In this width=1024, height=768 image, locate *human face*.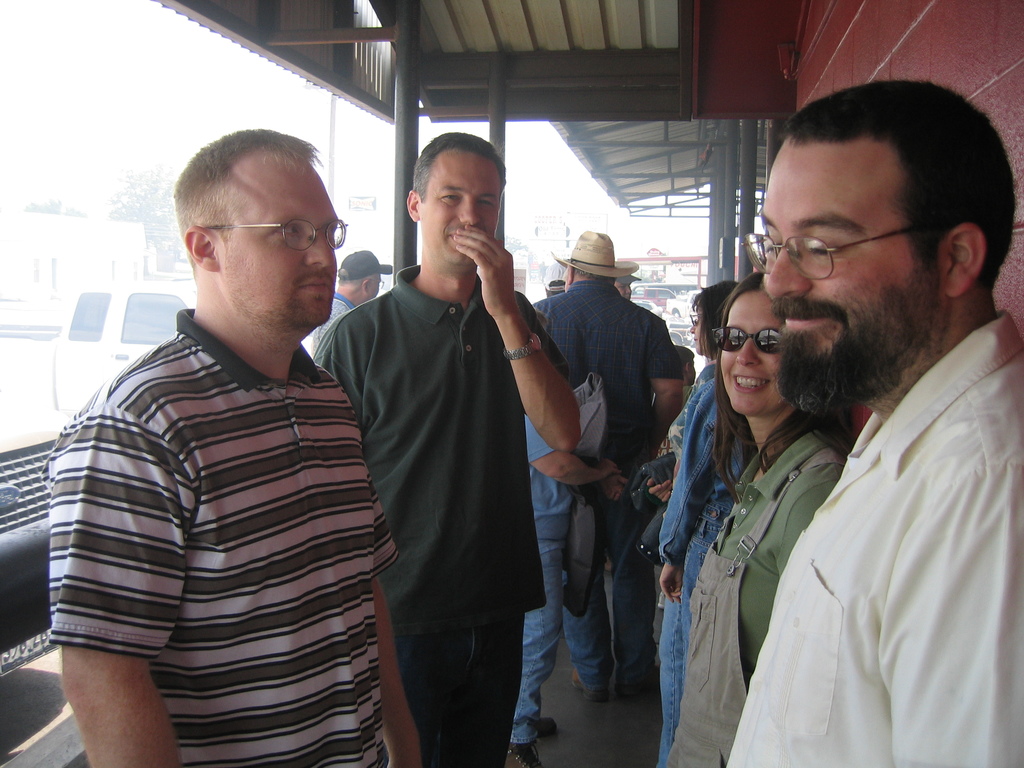
Bounding box: (x1=615, y1=281, x2=631, y2=301).
